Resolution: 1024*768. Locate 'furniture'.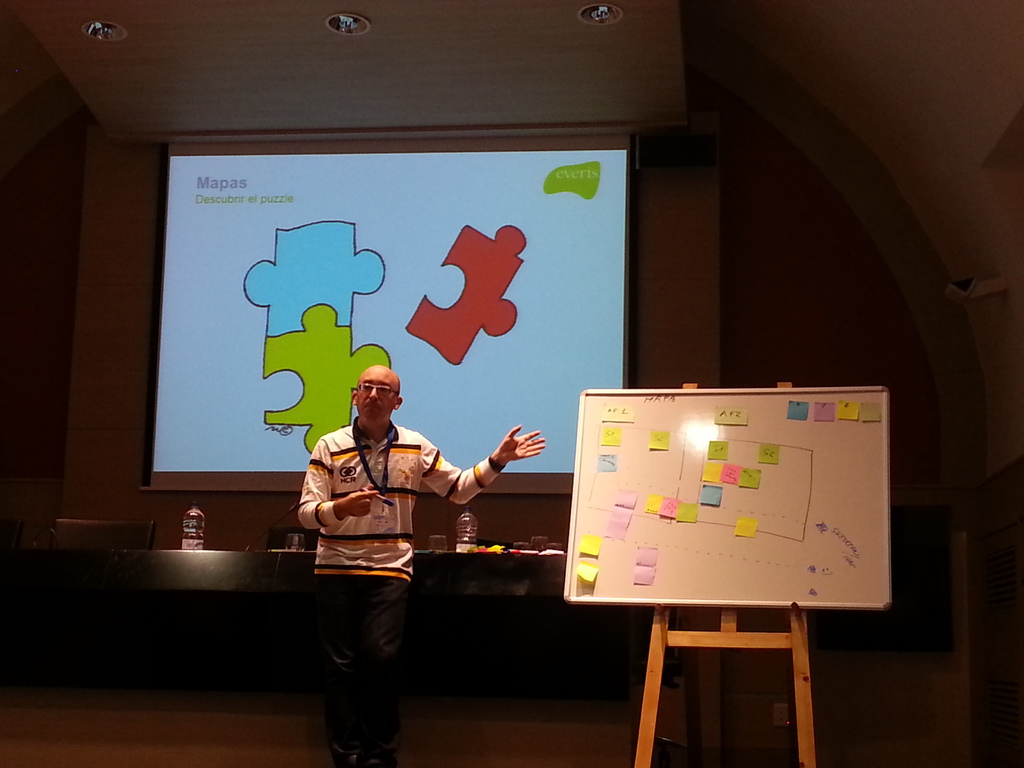
49:511:155:549.
